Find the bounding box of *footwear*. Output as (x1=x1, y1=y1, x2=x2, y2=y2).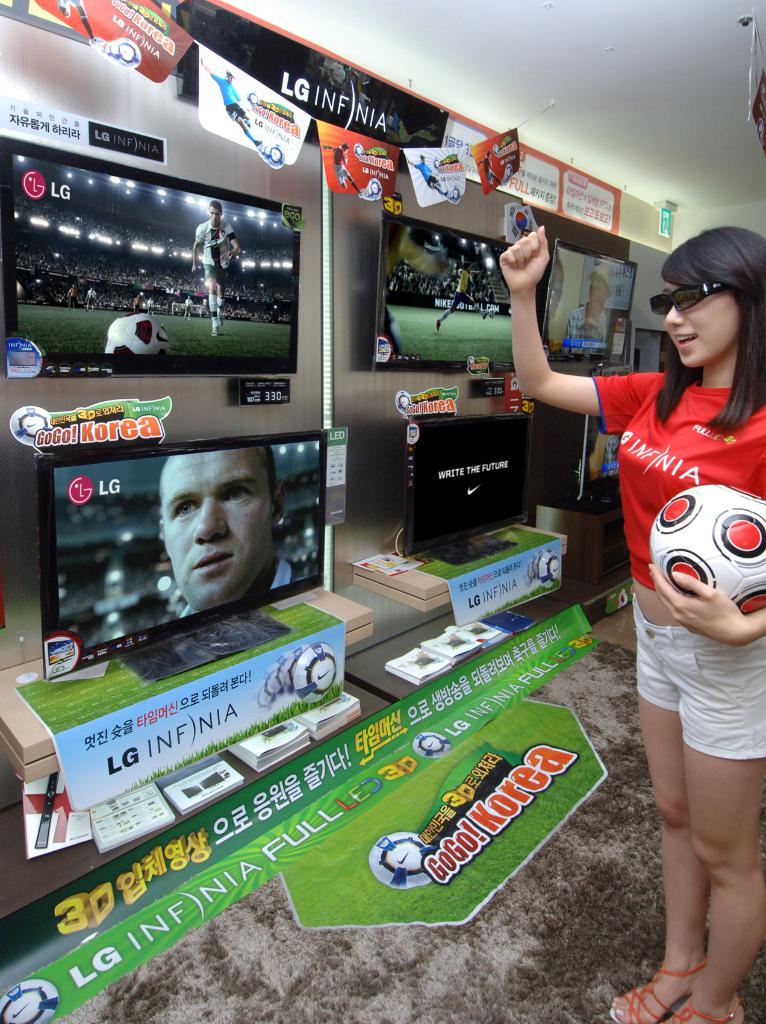
(x1=610, y1=956, x2=708, y2=1023).
